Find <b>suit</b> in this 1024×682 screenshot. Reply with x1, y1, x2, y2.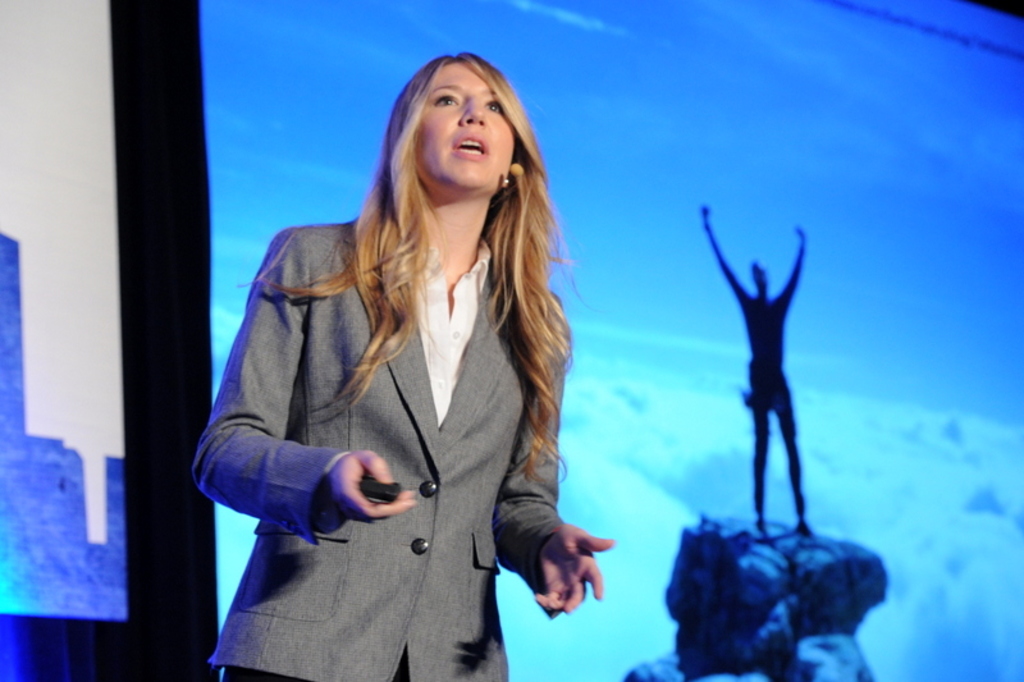
177, 200, 562, 653.
